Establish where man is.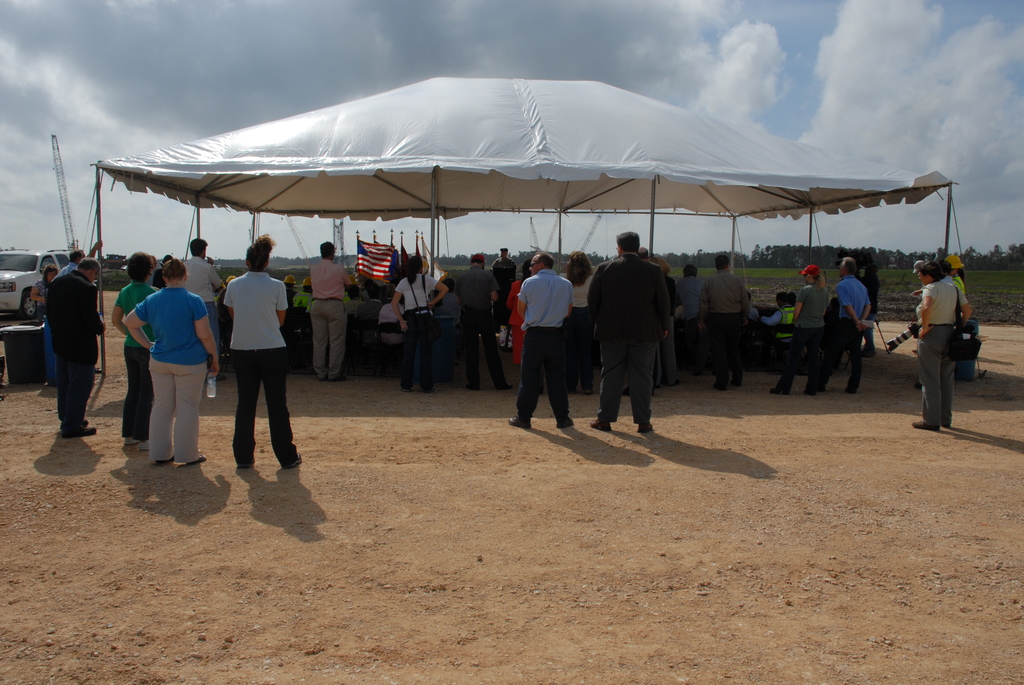
Established at l=675, t=263, r=705, b=373.
